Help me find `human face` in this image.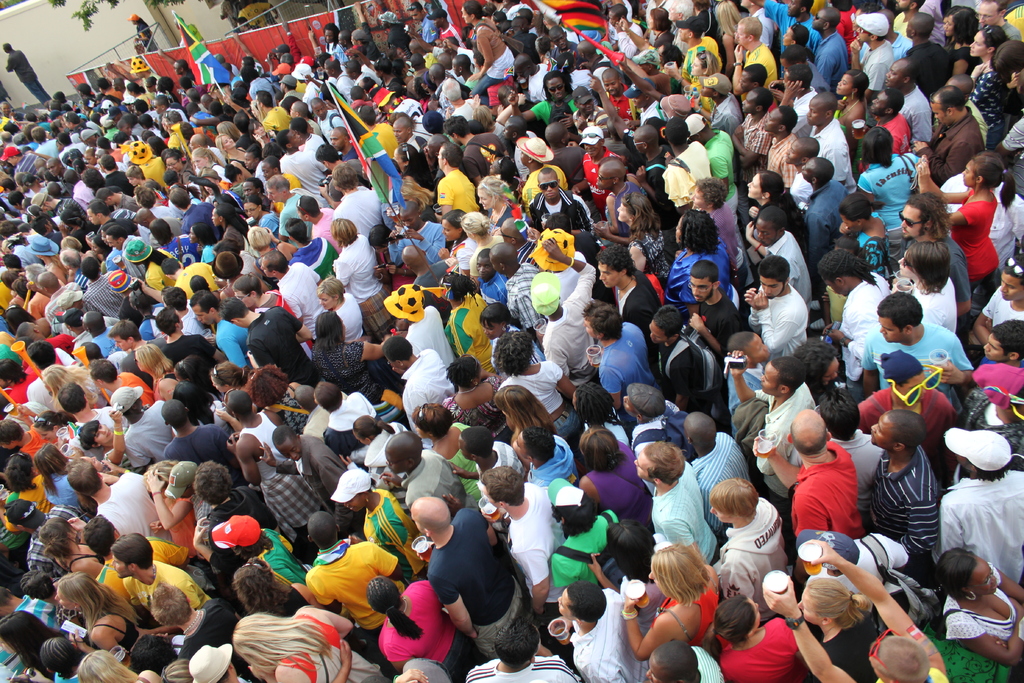
Found it: bbox=(899, 206, 925, 236).
